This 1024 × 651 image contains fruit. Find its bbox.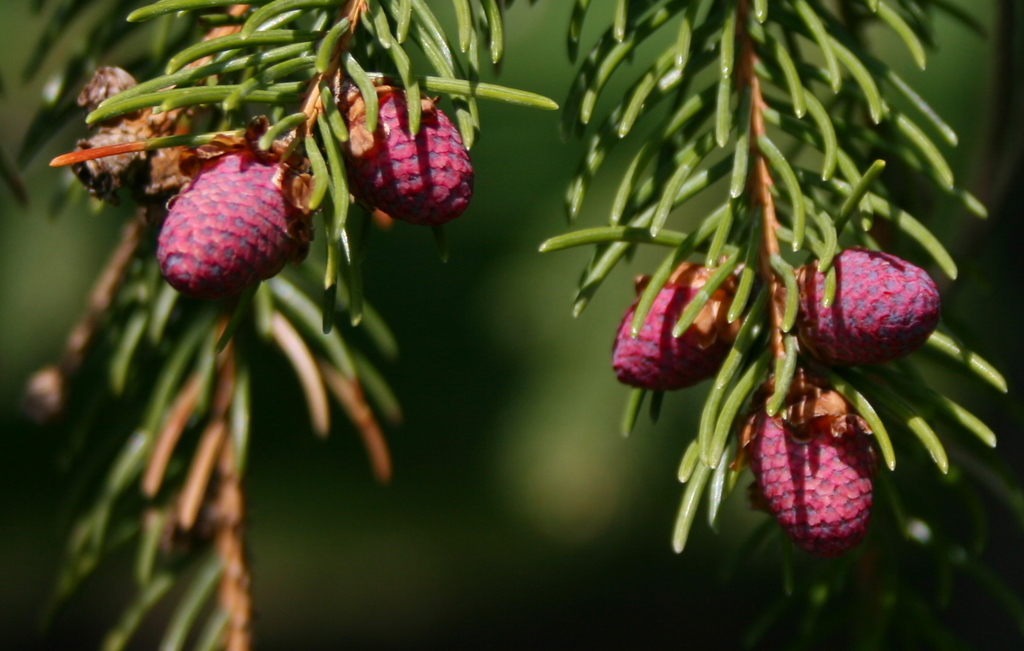
(343,72,469,222).
